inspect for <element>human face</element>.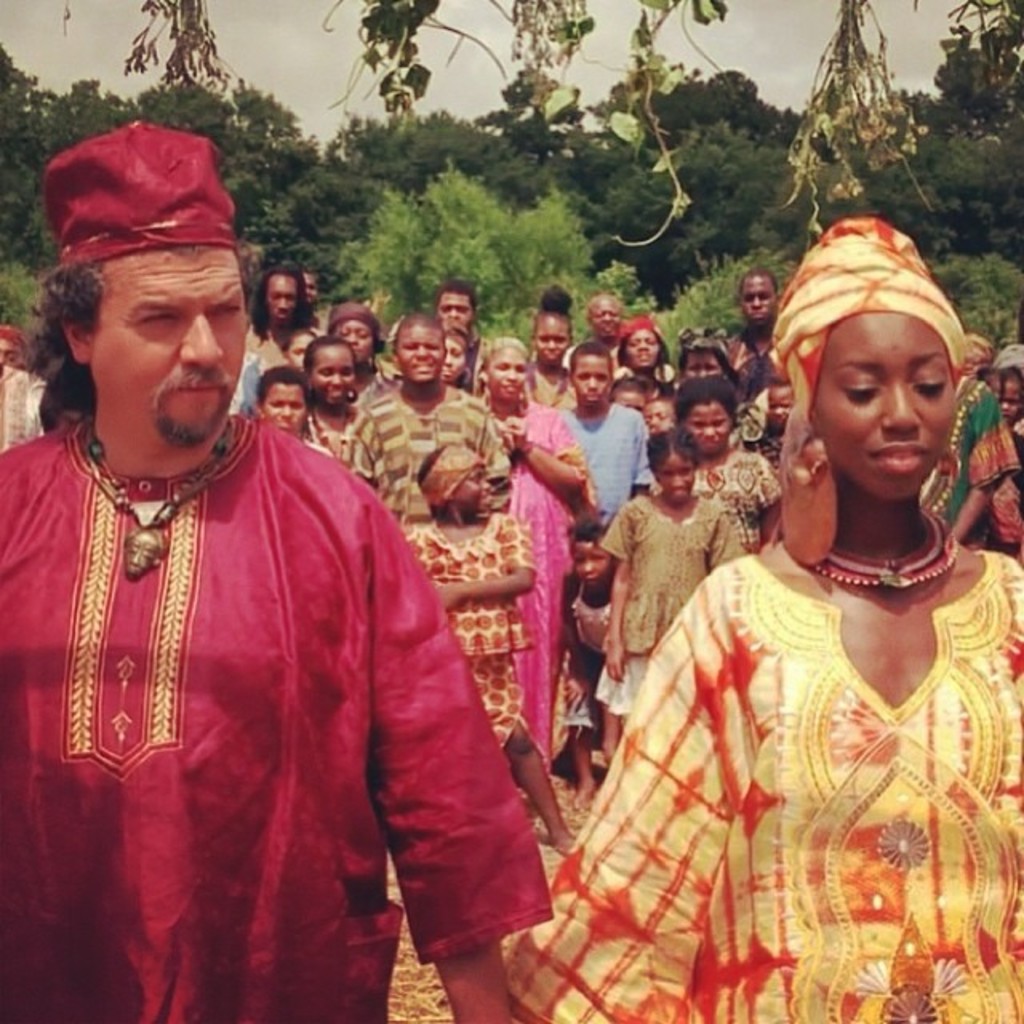
Inspection: crop(288, 334, 312, 370).
